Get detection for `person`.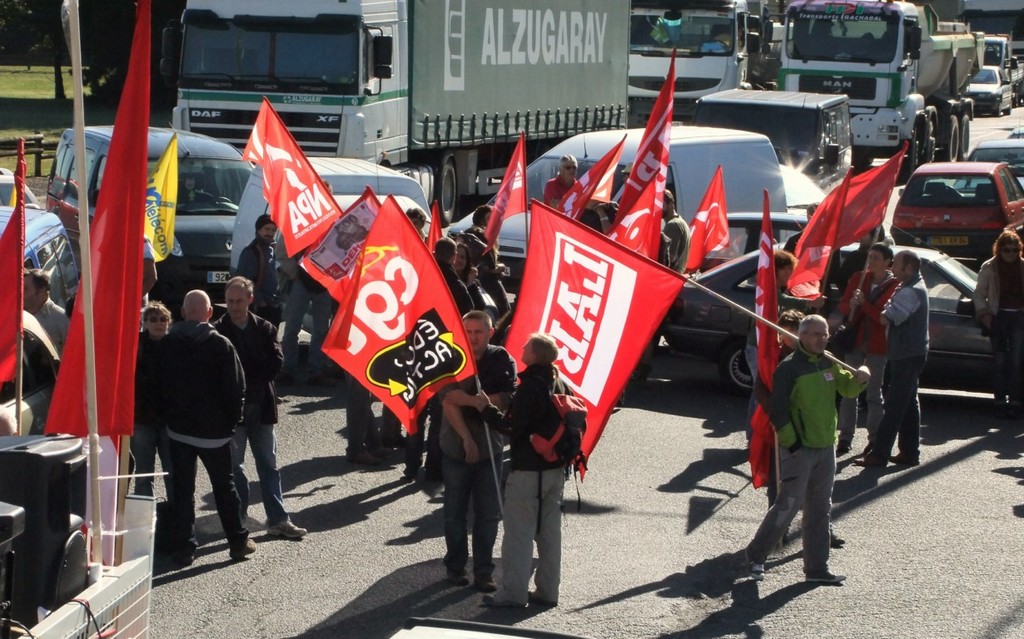
Detection: detection(982, 229, 1023, 440).
